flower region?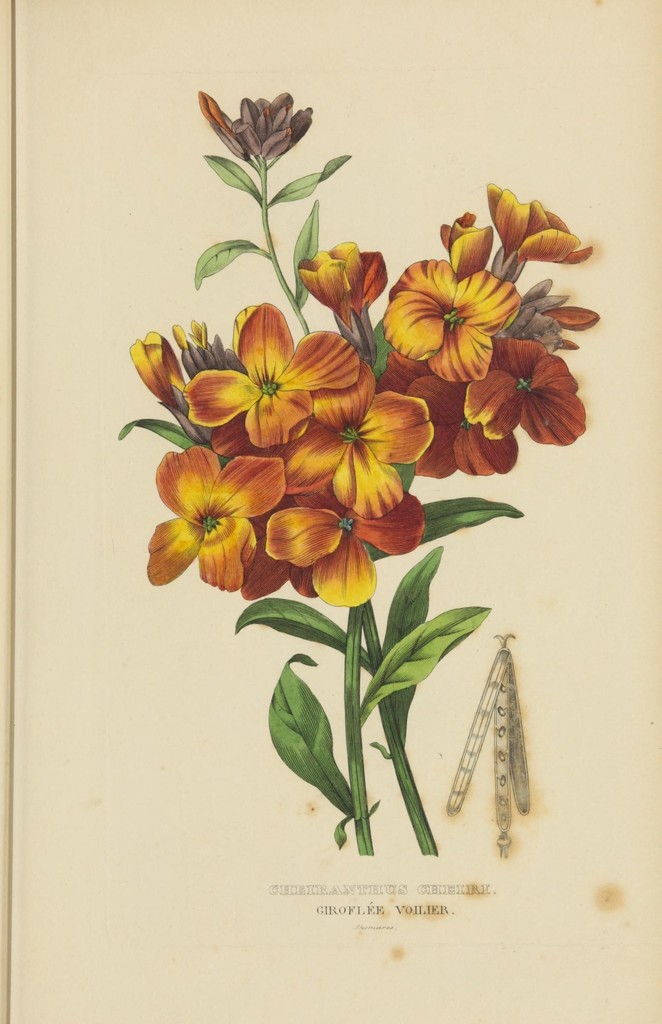
x1=383 y1=259 x2=517 y2=370
